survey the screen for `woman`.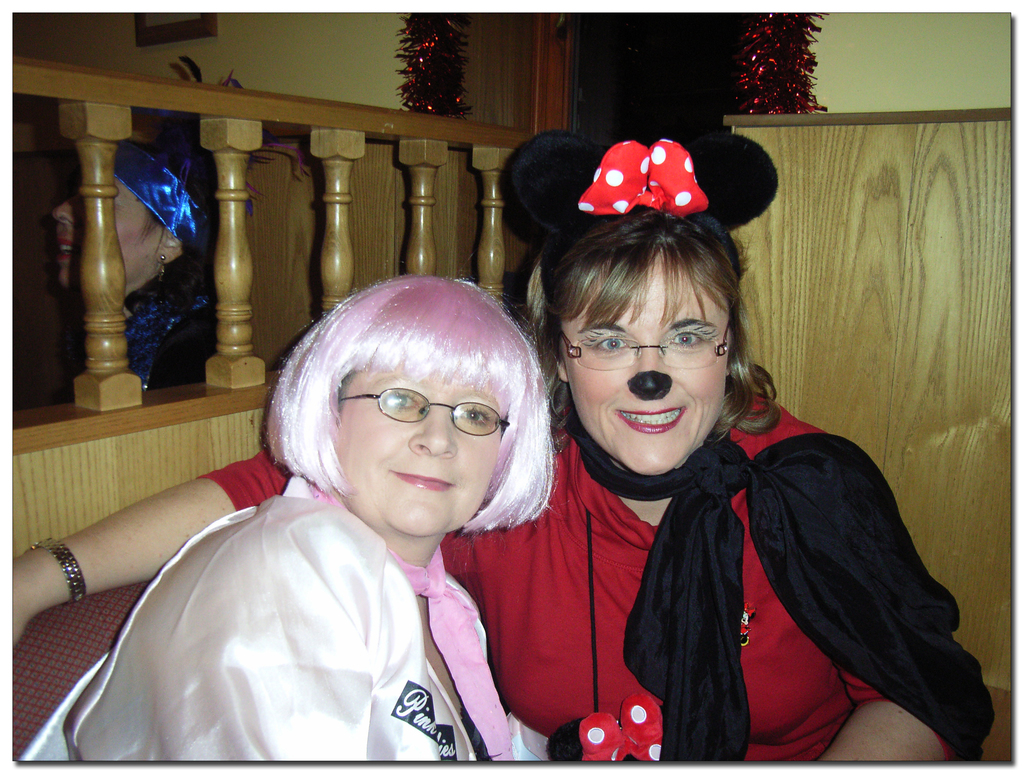
Survey found: Rect(10, 125, 988, 765).
